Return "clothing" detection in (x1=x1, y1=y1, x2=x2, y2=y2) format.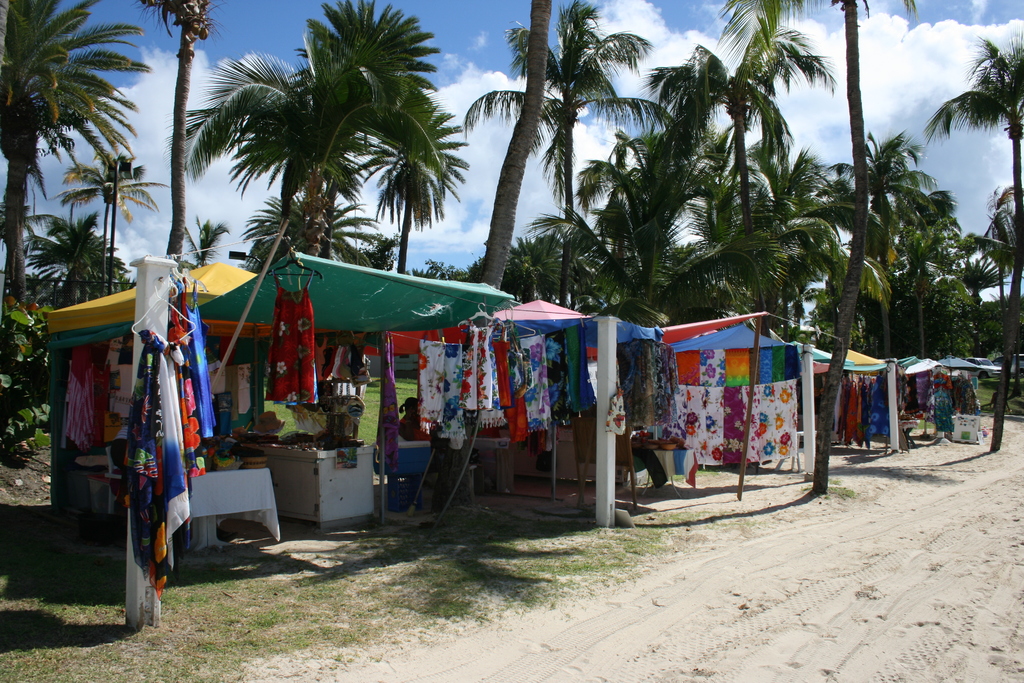
(x1=60, y1=357, x2=92, y2=451).
